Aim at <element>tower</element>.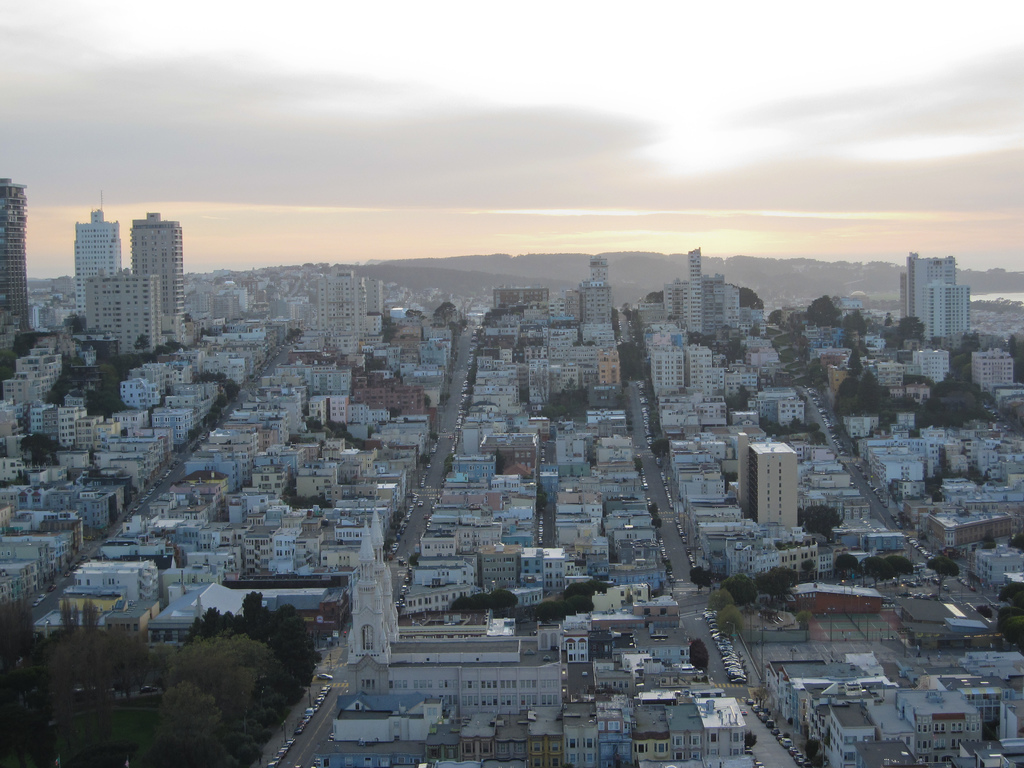
Aimed at box=[72, 196, 120, 317].
